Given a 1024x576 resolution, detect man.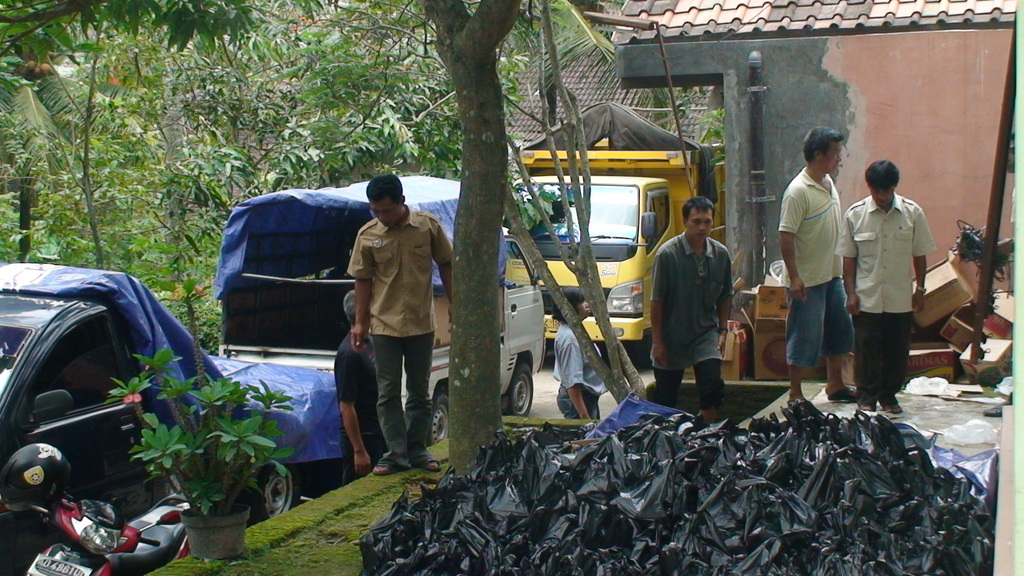
bbox=[650, 201, 735, 429].
